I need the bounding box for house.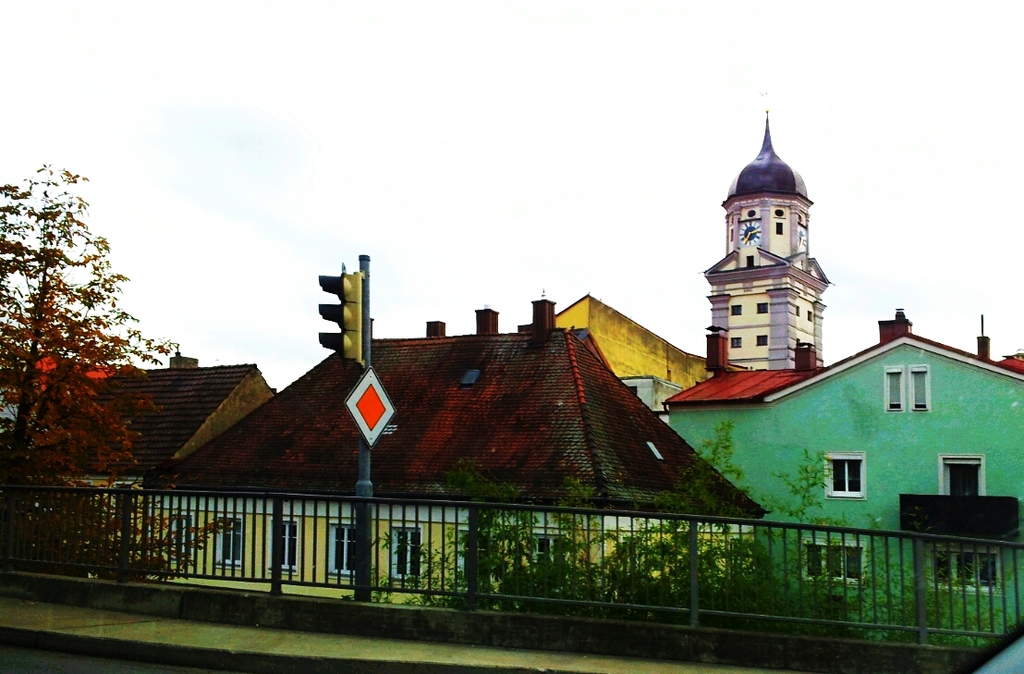
Here it is: [left=140, top=298, right=772, bottom=609].
